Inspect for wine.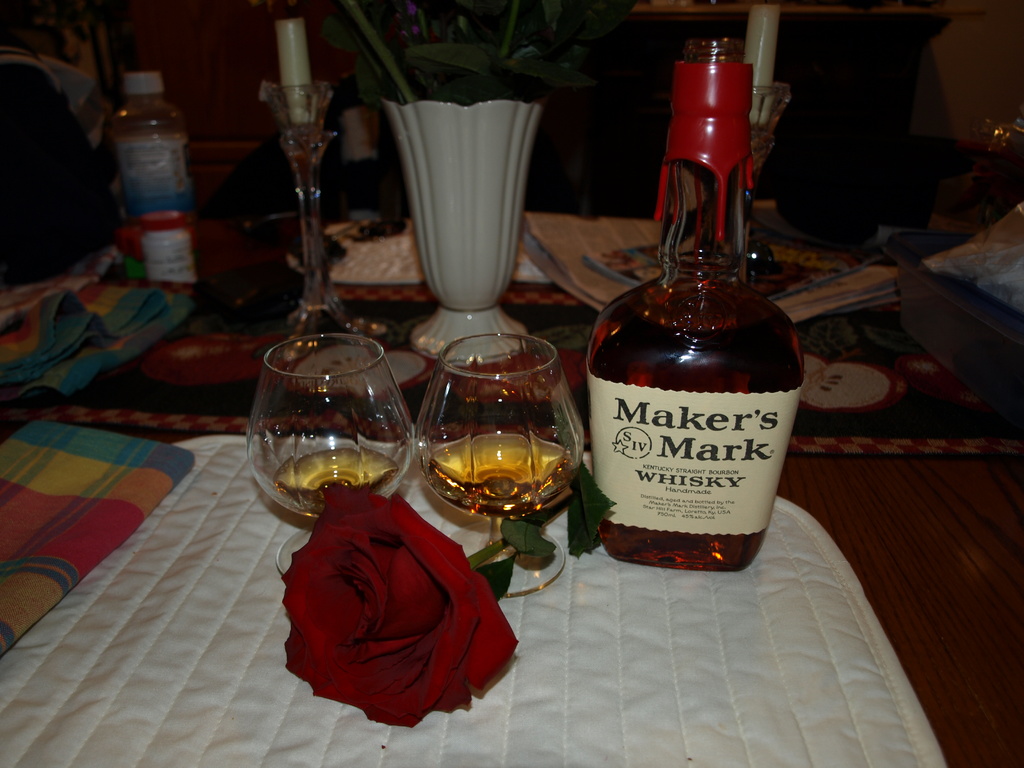
Inspection: bbox(267, 450, 403, 509).
